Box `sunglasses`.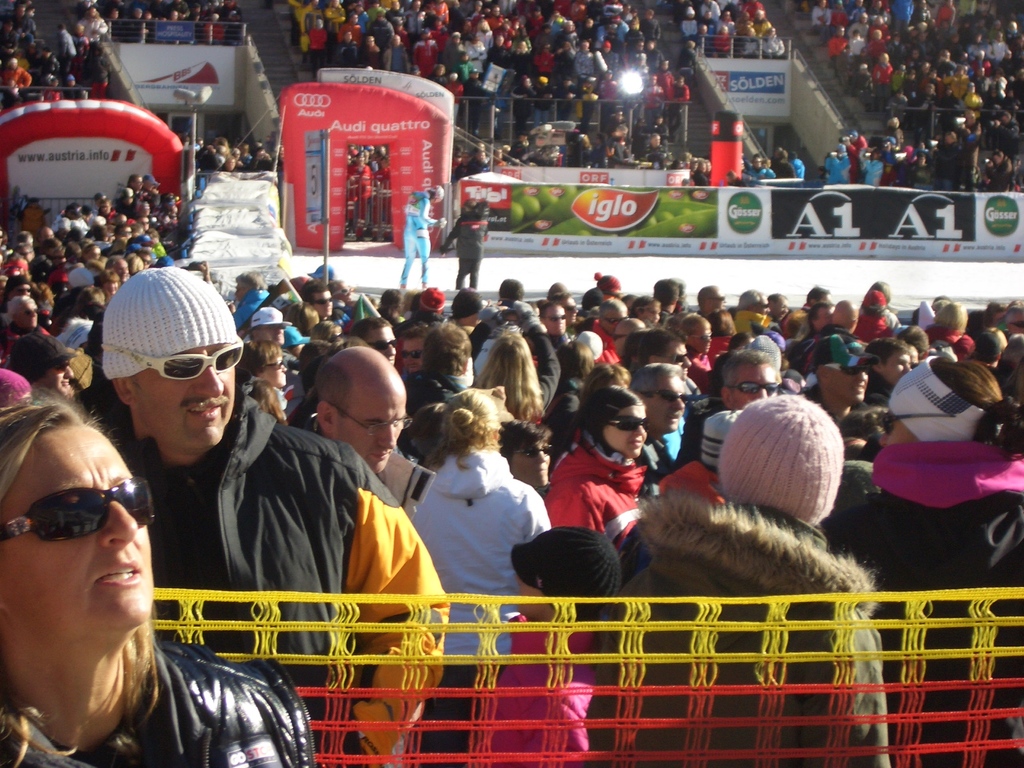
(left=312, top=295, right=333, bottom=305).
